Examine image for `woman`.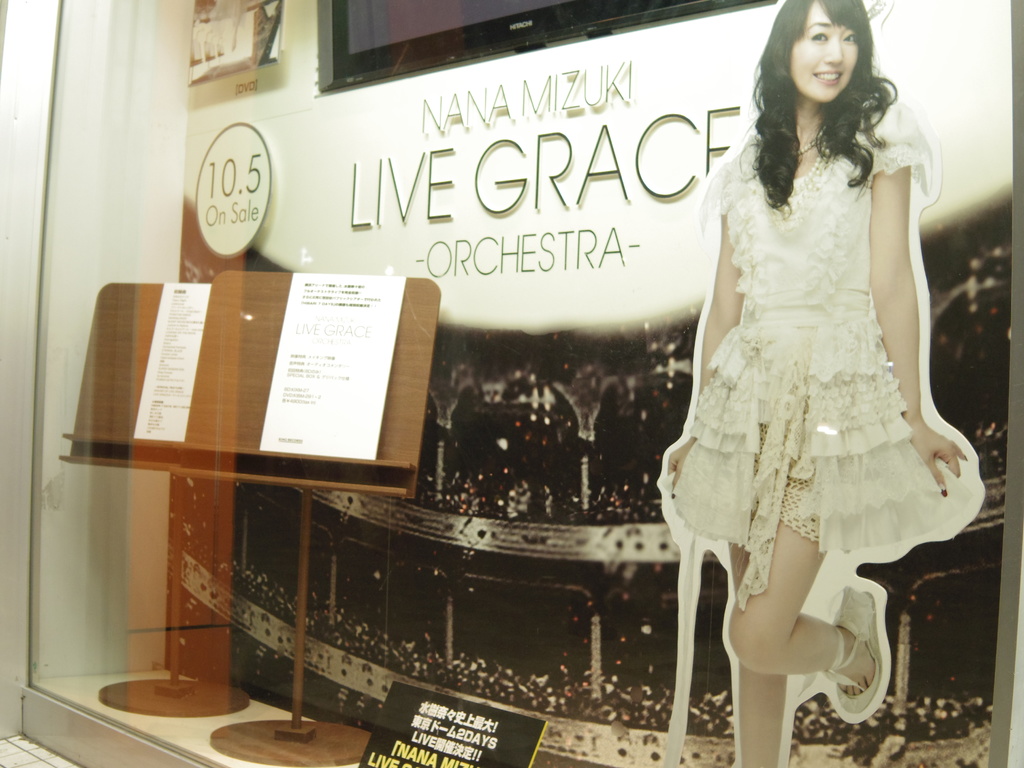
Examination result: l=664, t=0, r=969, b=767.
